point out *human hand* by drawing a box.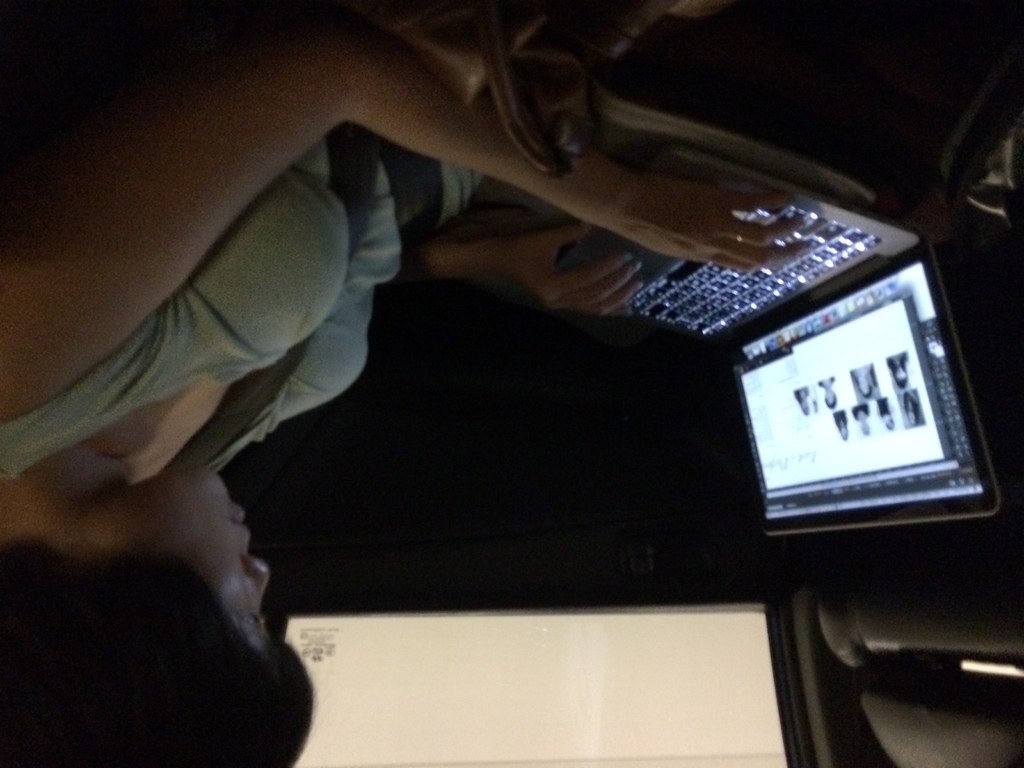
[left=492, top=221, right=650, bottom=311].
